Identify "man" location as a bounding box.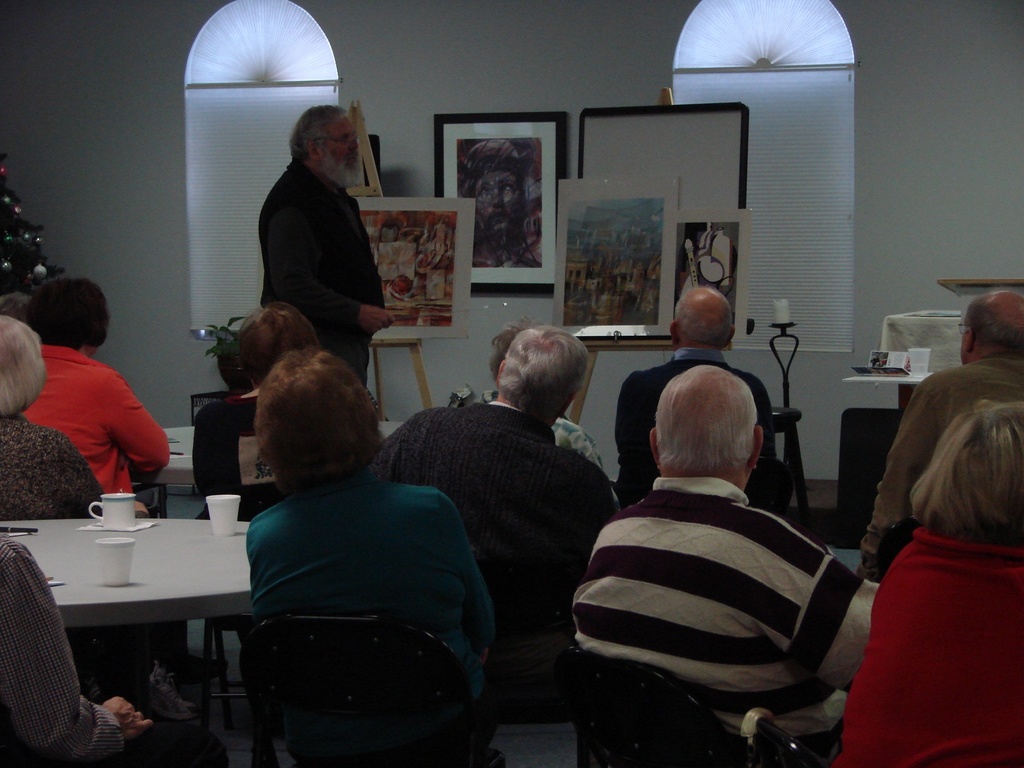
(257, 106, 392, 384).
